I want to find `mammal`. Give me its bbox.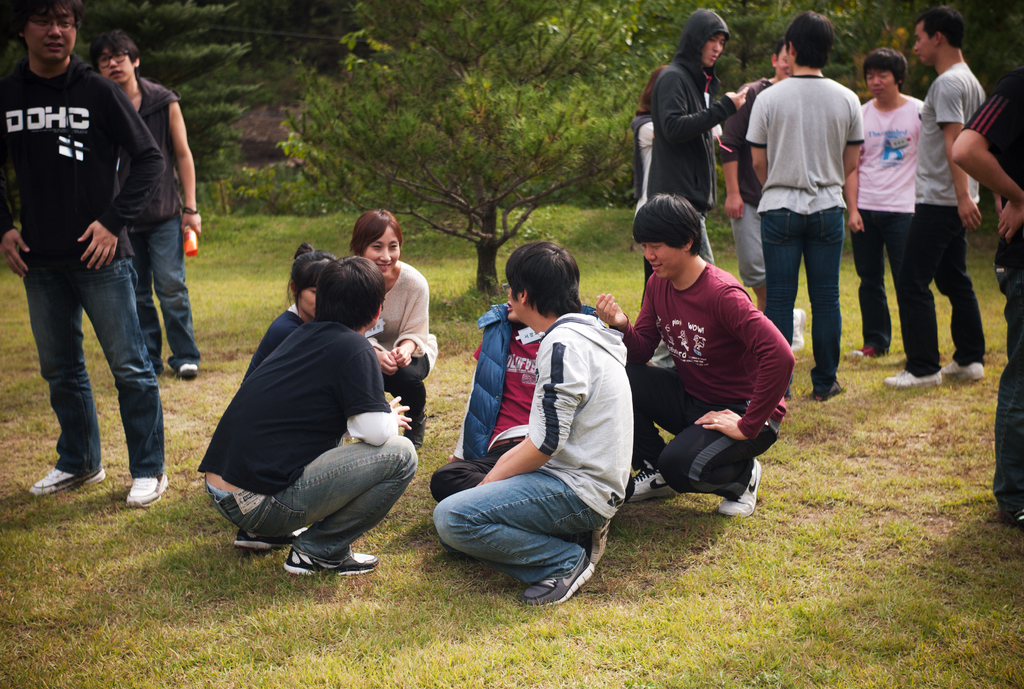
432, 234, 632, 607.
